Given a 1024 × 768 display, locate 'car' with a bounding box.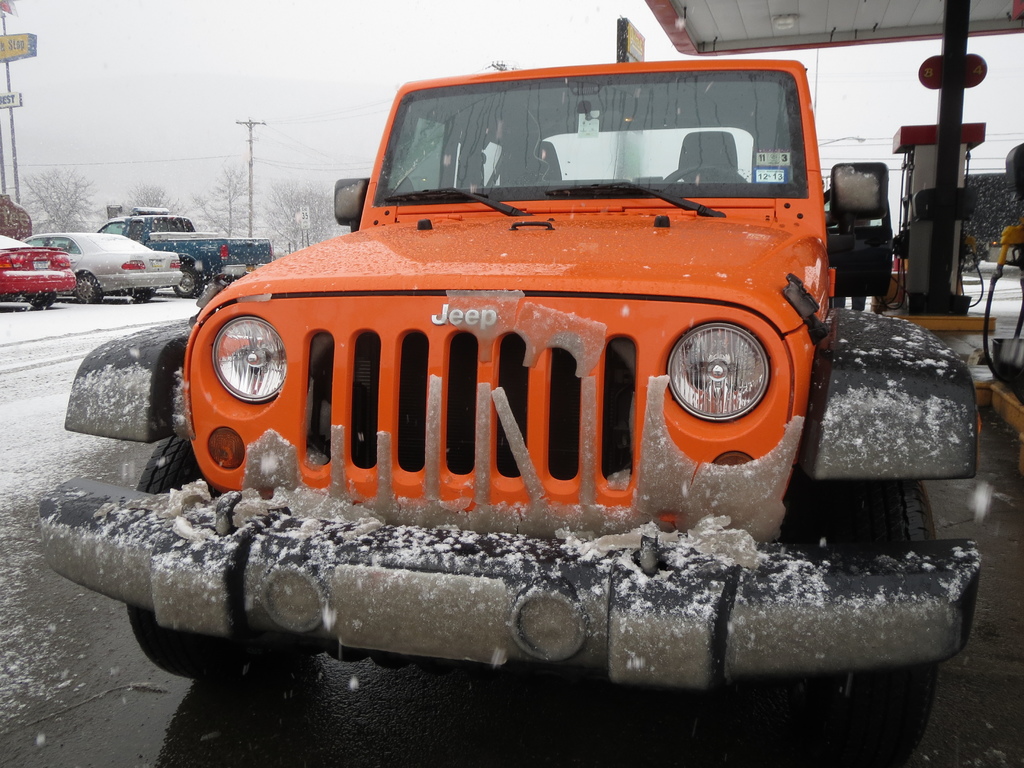
Located: 34, 218, 172, 303.
